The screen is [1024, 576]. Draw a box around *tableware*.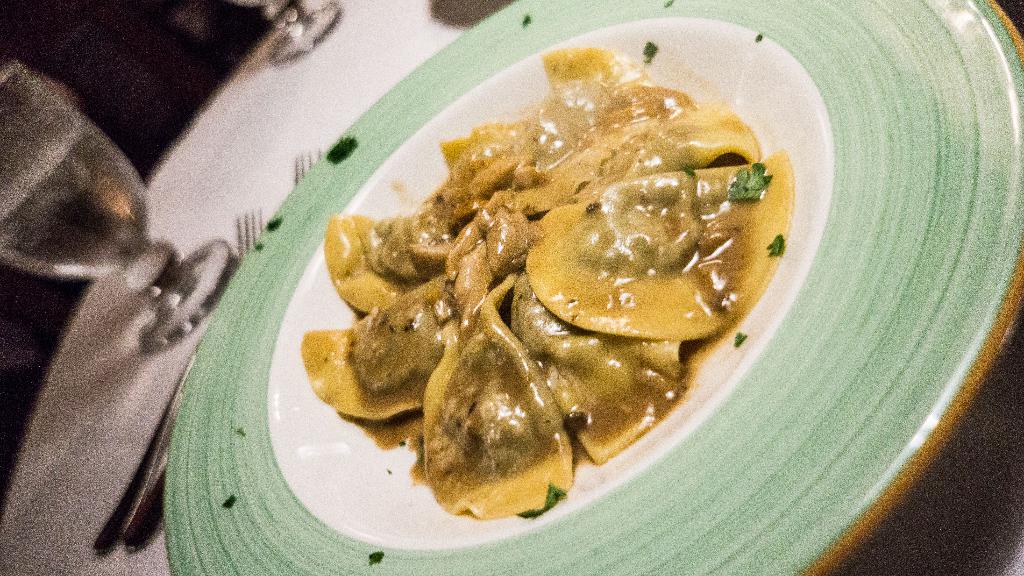
crop(120, 148, 325, 555).
